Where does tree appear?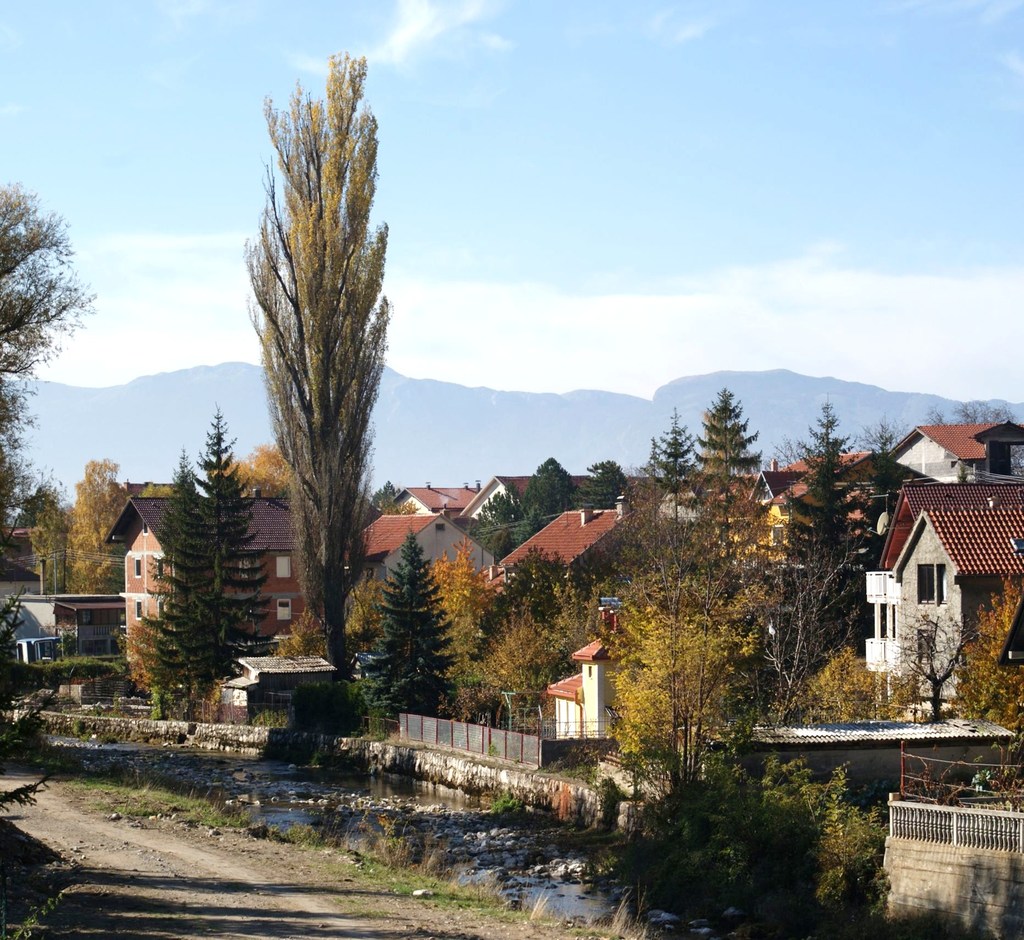
Appears at 957 393 1012 425.
